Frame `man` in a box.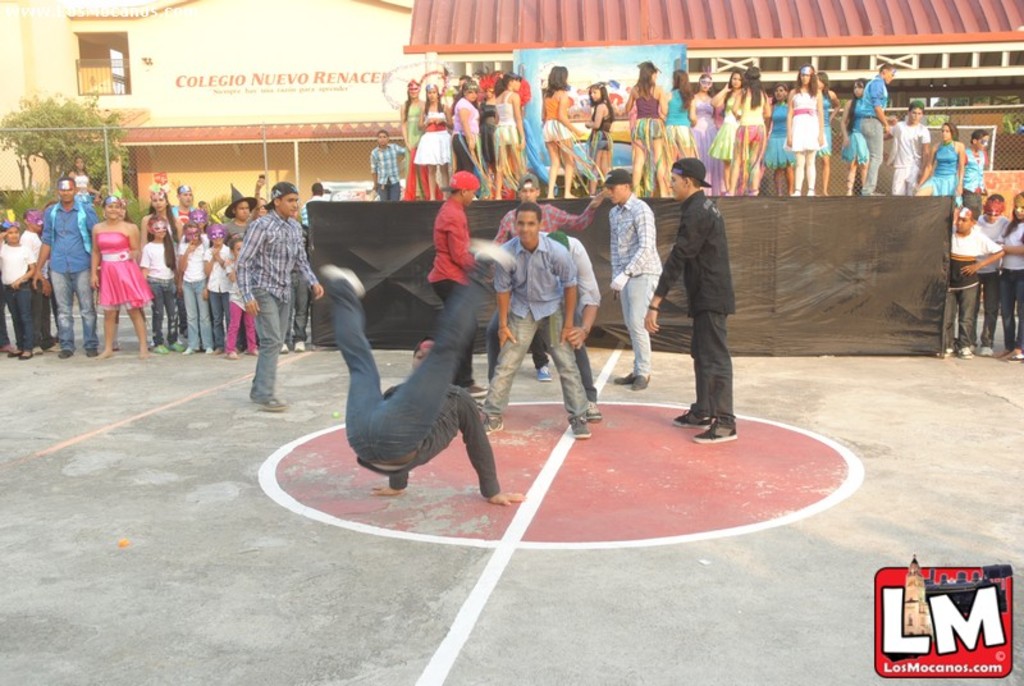
locate(321, 237, 529, 509).
